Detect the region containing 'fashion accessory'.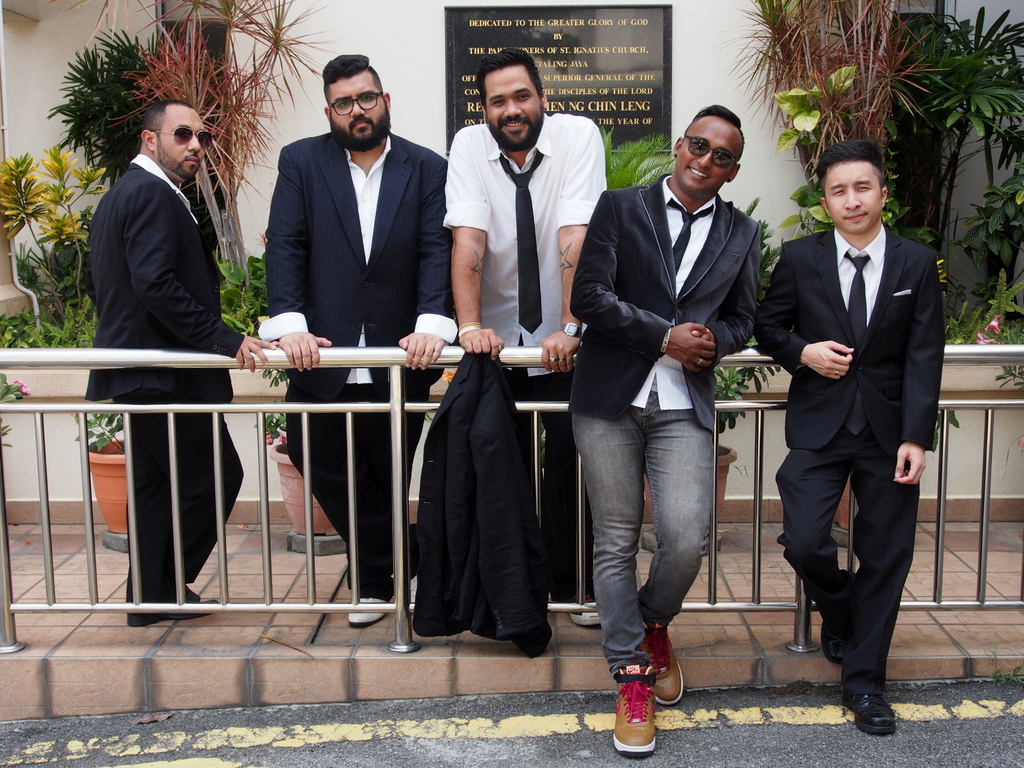
<bbox>568, 591, 600, 626</bbox>.
